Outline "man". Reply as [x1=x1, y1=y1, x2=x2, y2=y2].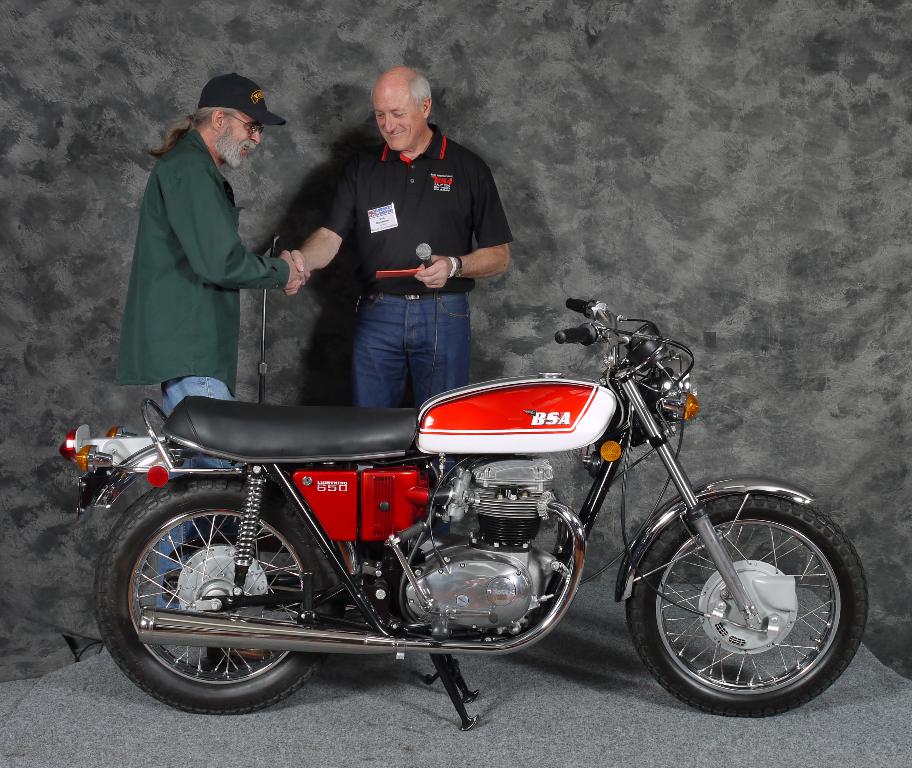
[x1=116, y1=71, x2=306, y2=647].
